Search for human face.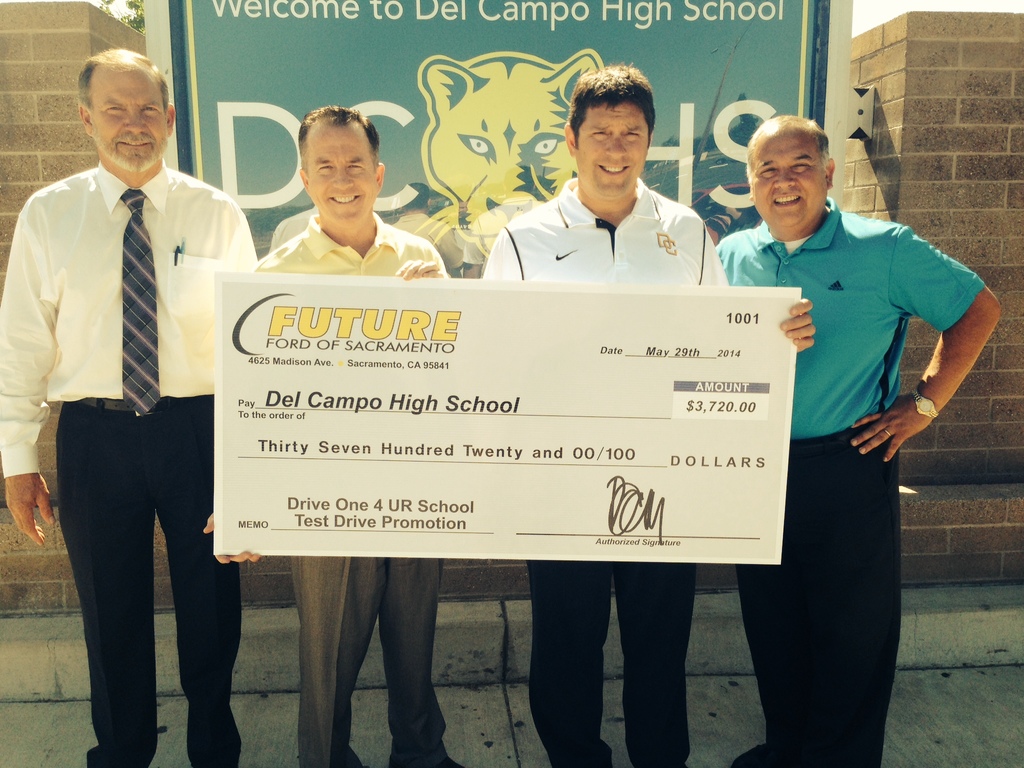
Found at 753:131:826:227.
